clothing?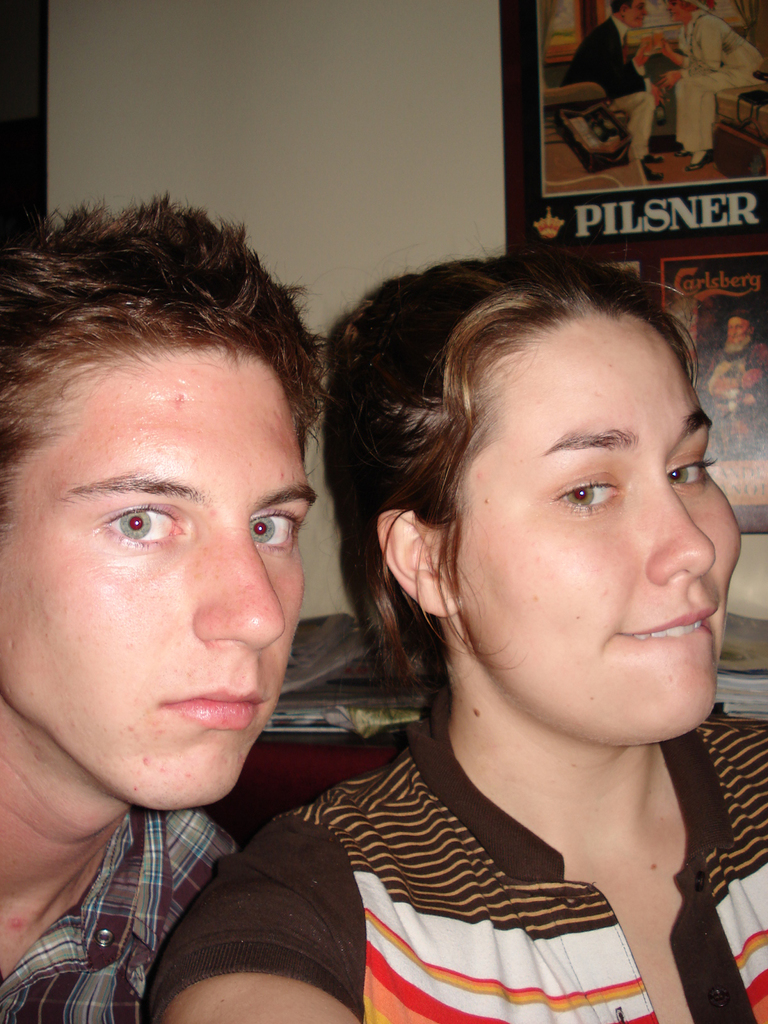
x1=0 y1=804 x2=367 y2=1023
